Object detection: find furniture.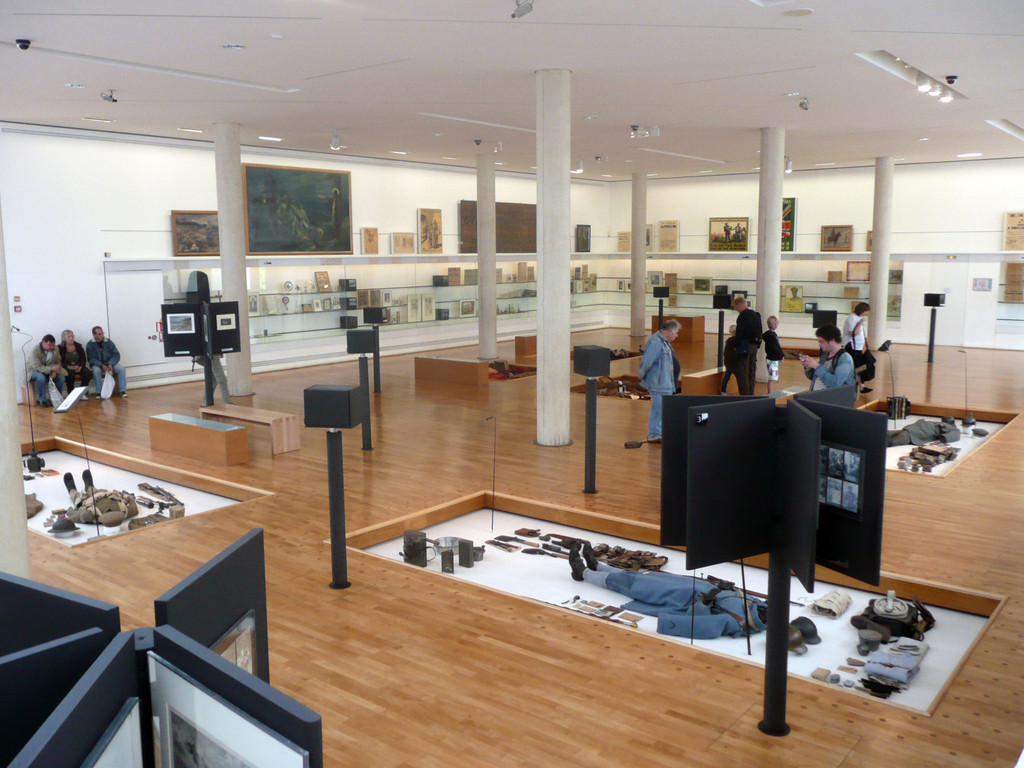
bbox(23, 380, 40, 405).
